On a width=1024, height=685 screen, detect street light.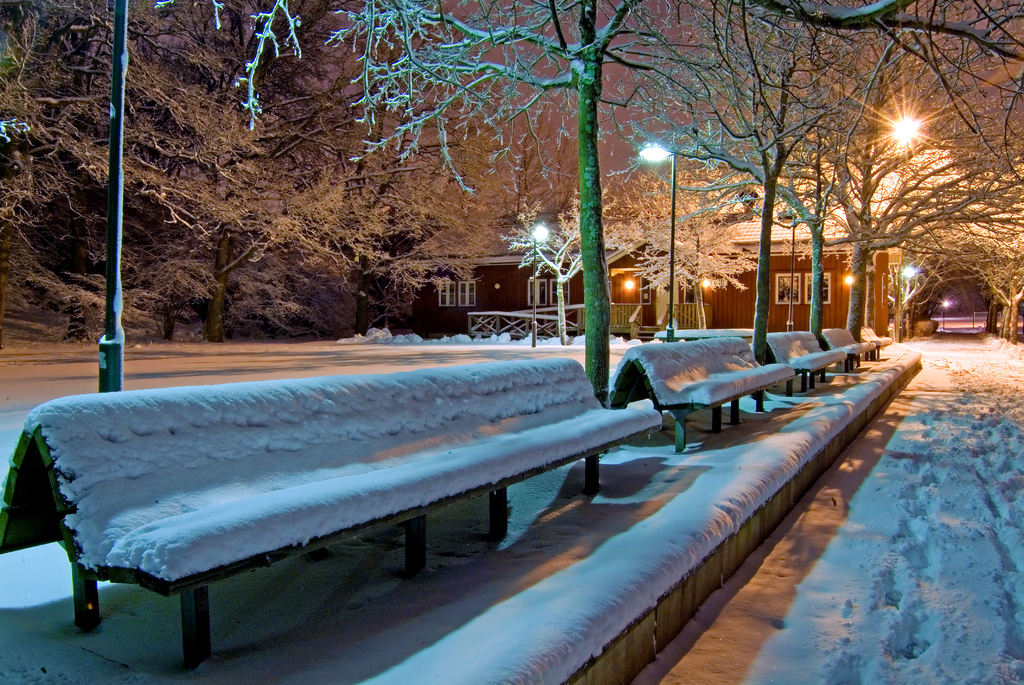
634:127:676:345.
